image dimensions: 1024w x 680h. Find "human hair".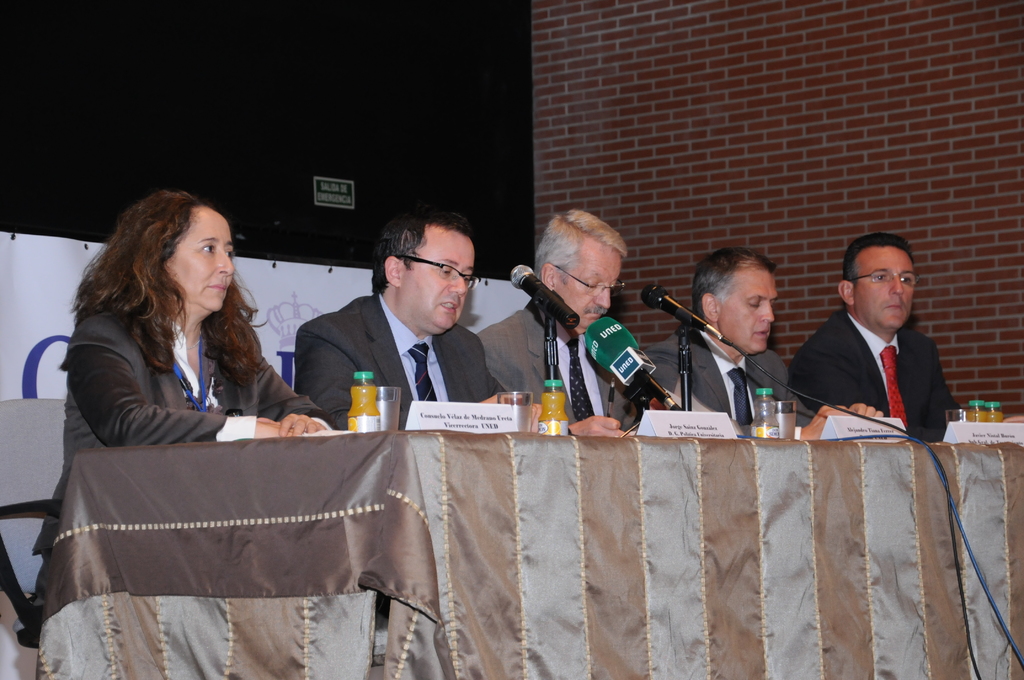
bbox=[535, 208, 631, 287].
